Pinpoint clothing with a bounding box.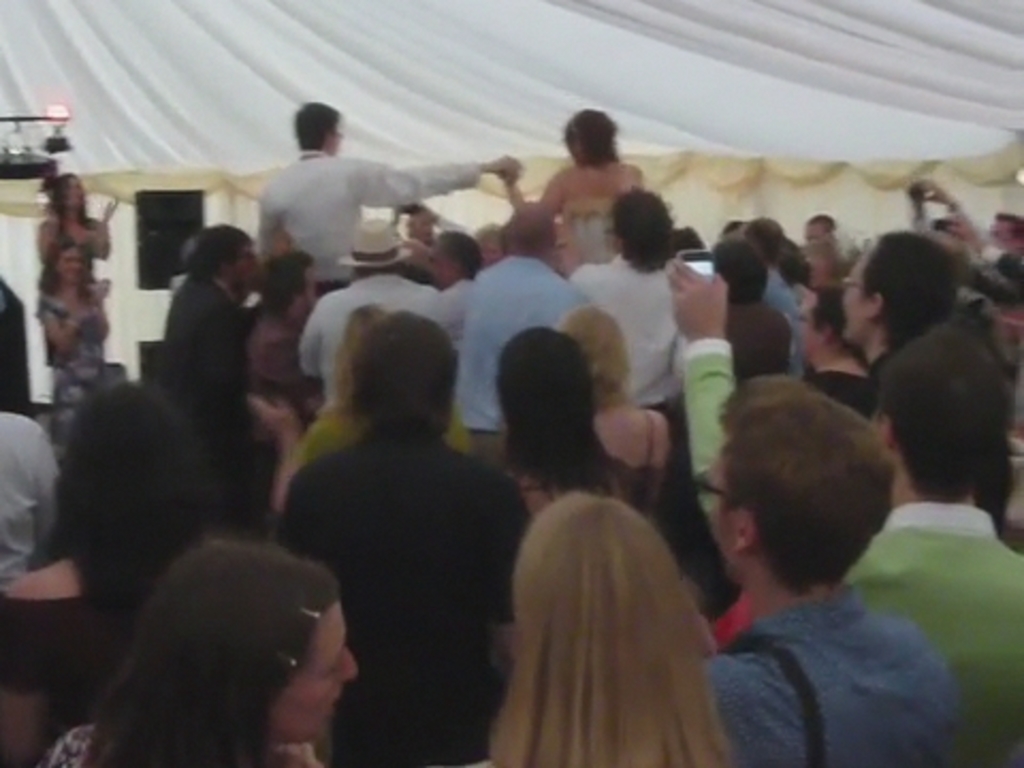
[433,250,589,457].
